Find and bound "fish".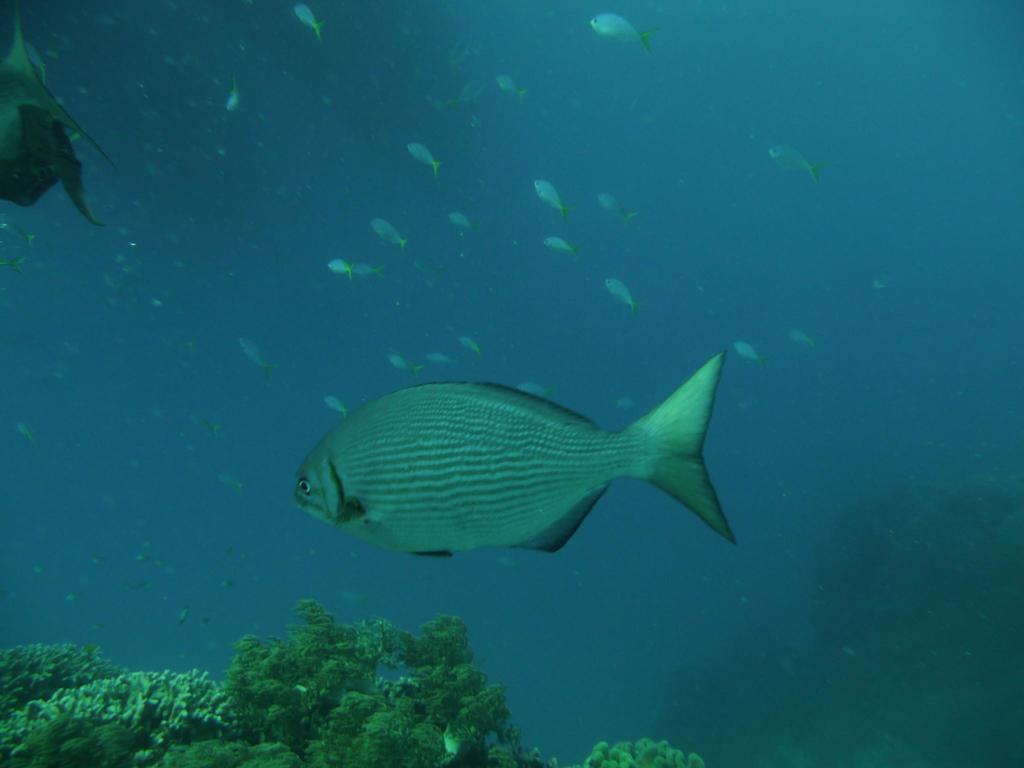
Bound: 457,339,479,357.
